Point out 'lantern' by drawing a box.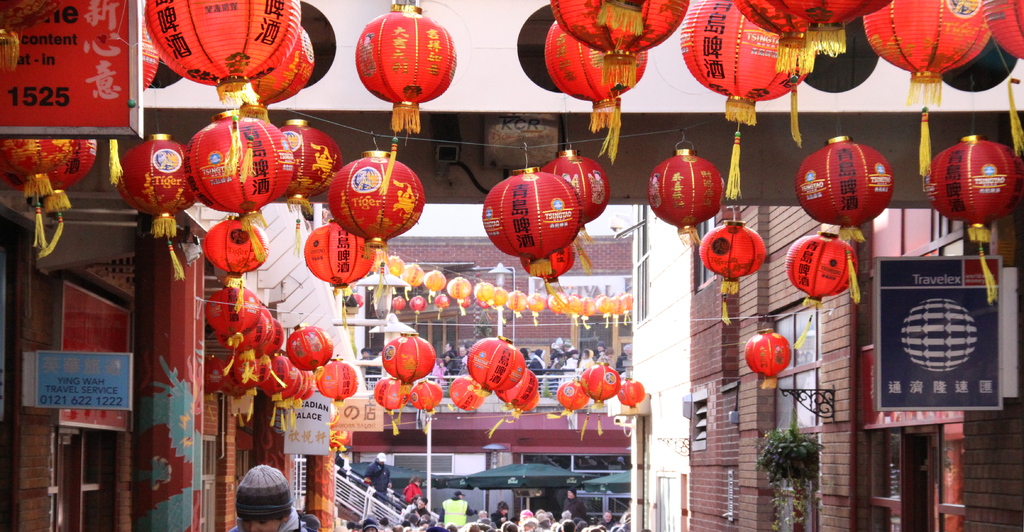
<box>475,291,489,315</box>.
